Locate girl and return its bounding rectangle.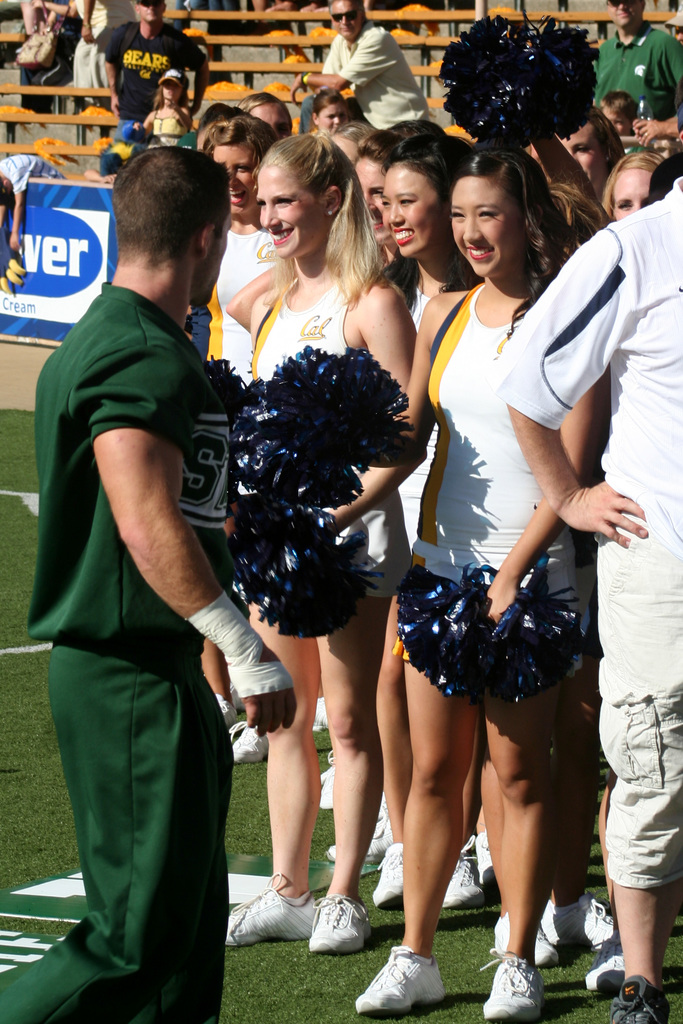
box(223, 116, 421, 952).
